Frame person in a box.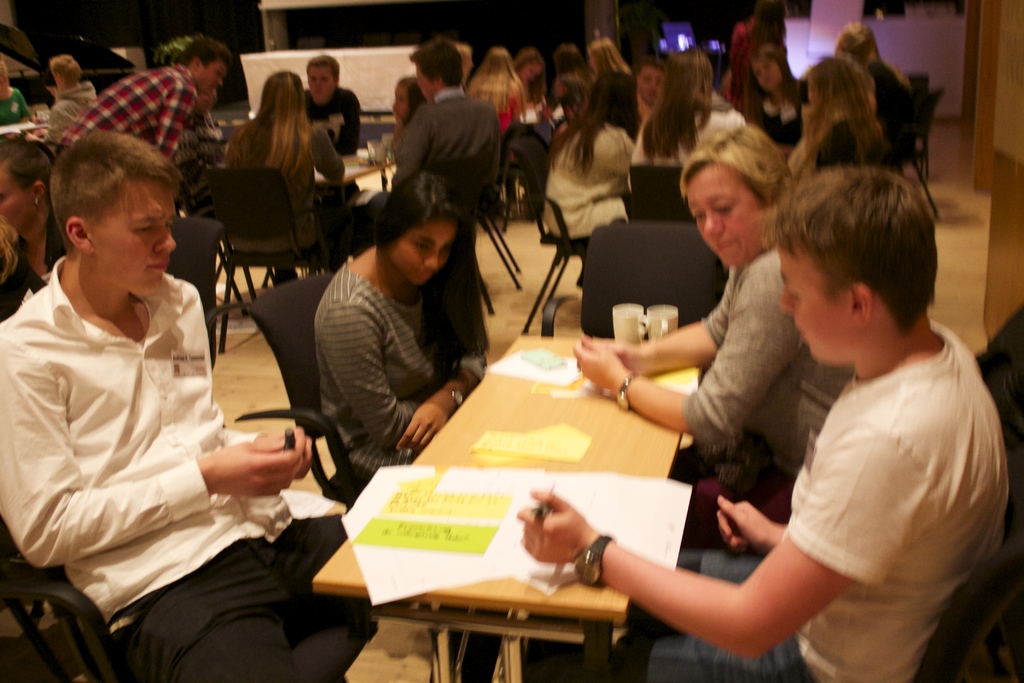
l=303, t=155, r=500, b=479.
